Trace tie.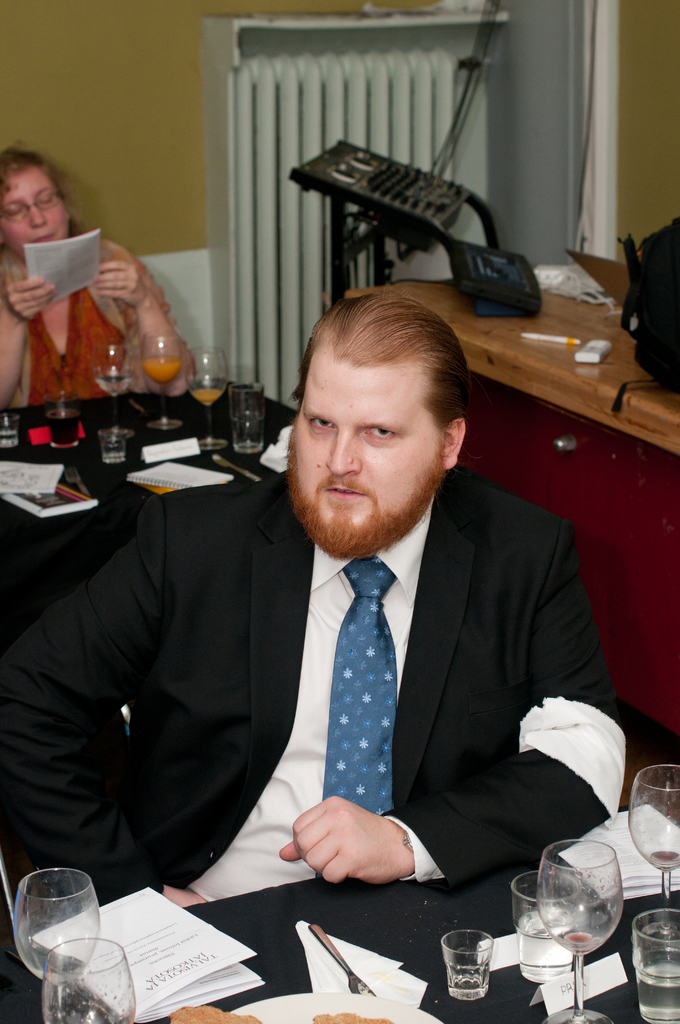
Traced to [319, 561, 401, 827].
